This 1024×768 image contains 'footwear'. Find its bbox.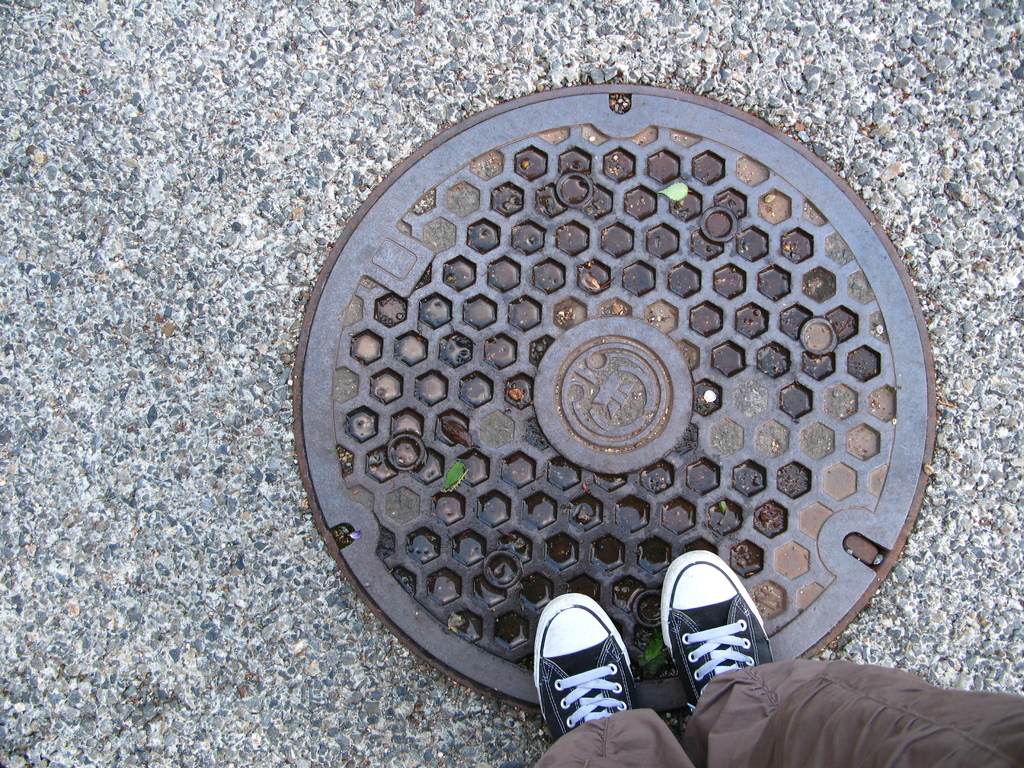
{"left": 656, "top": 559, "right": 778, "bottom": 718}.
